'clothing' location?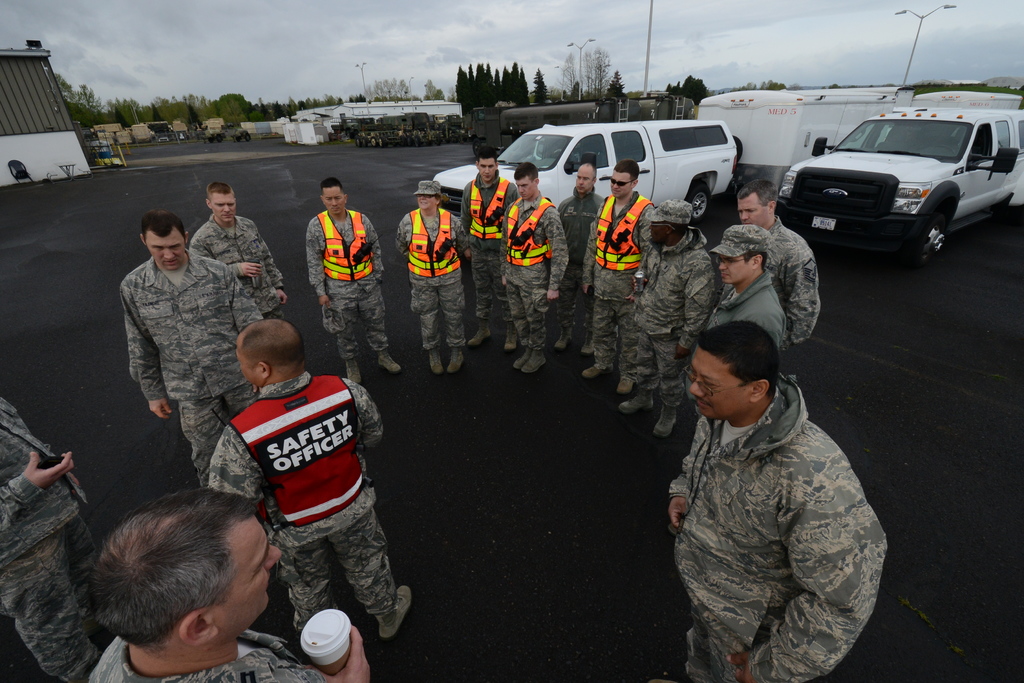
(0, 393, 108, 682)
